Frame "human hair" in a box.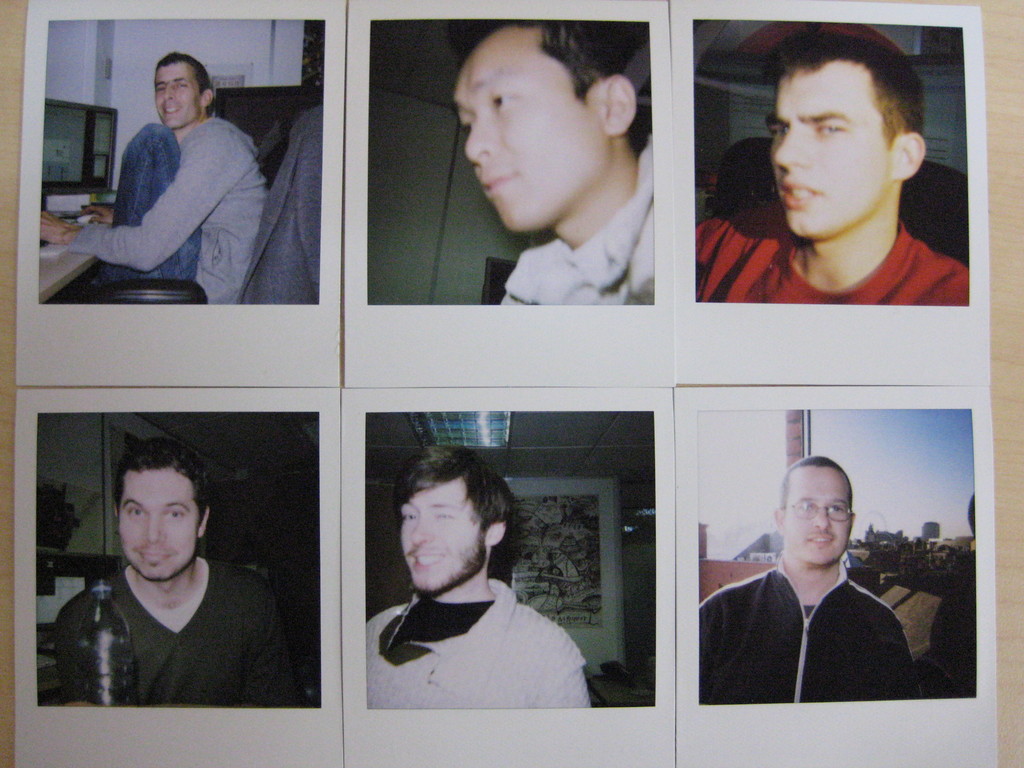
x1=765 y1=35 x2=931 y2=220.
